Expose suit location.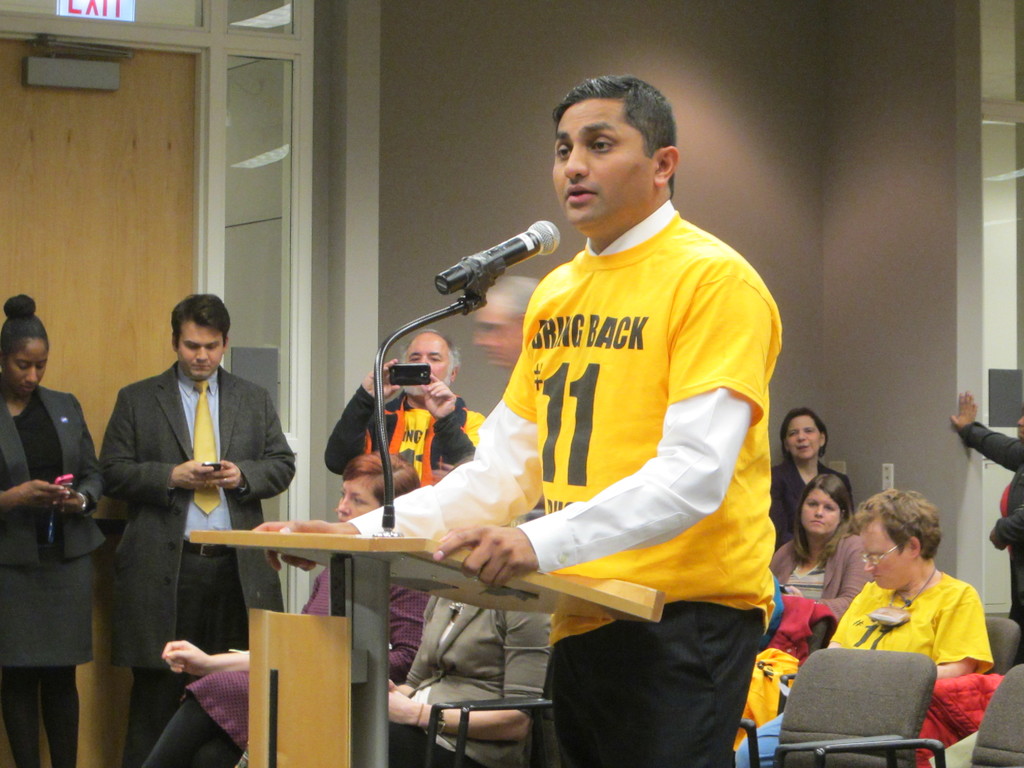
Exposed at box(376, 591, 550, 767).
